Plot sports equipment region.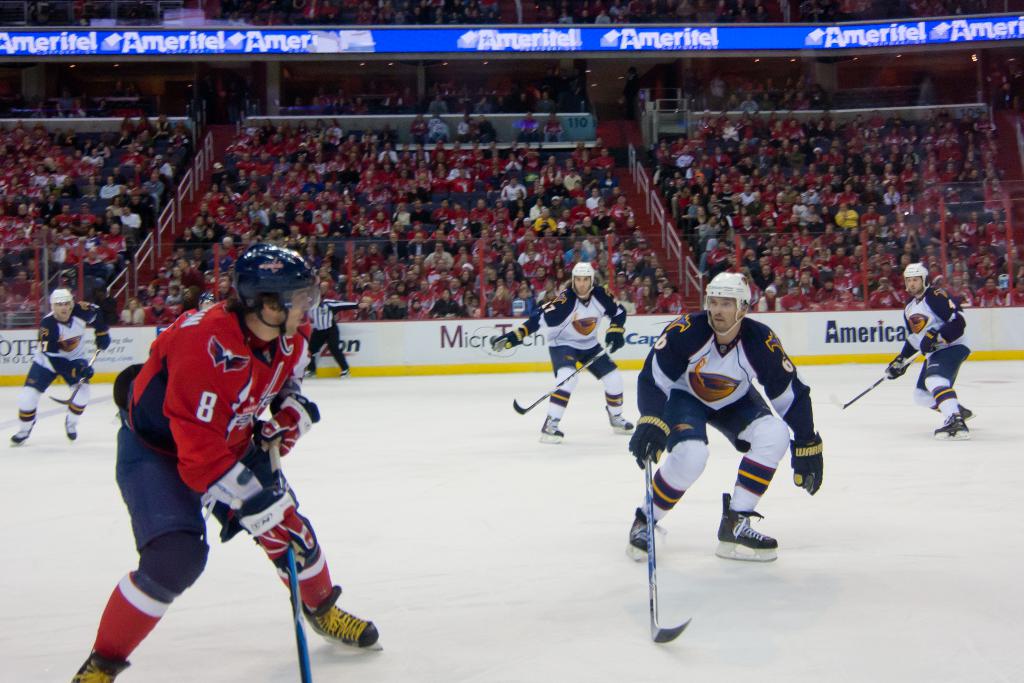
Plotted at <bbox>193, 461, 304, 549</bbox>.
